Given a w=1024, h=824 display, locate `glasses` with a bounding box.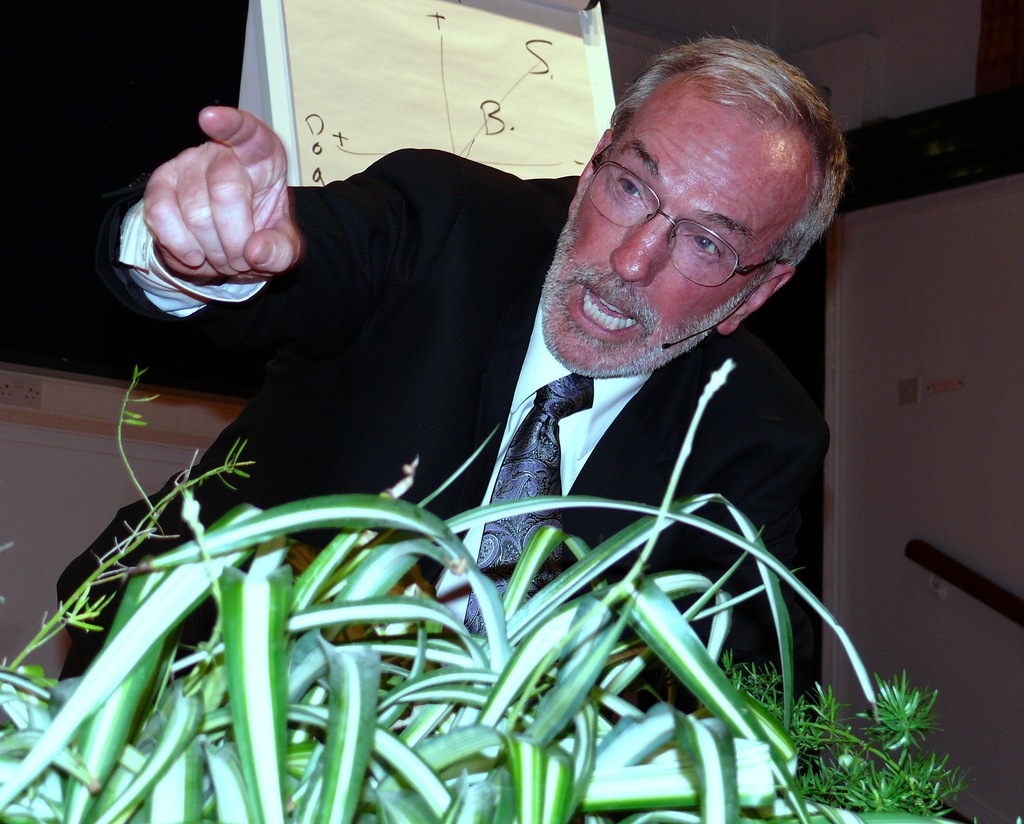
Located: select_region(557, 156, 831, 273).
